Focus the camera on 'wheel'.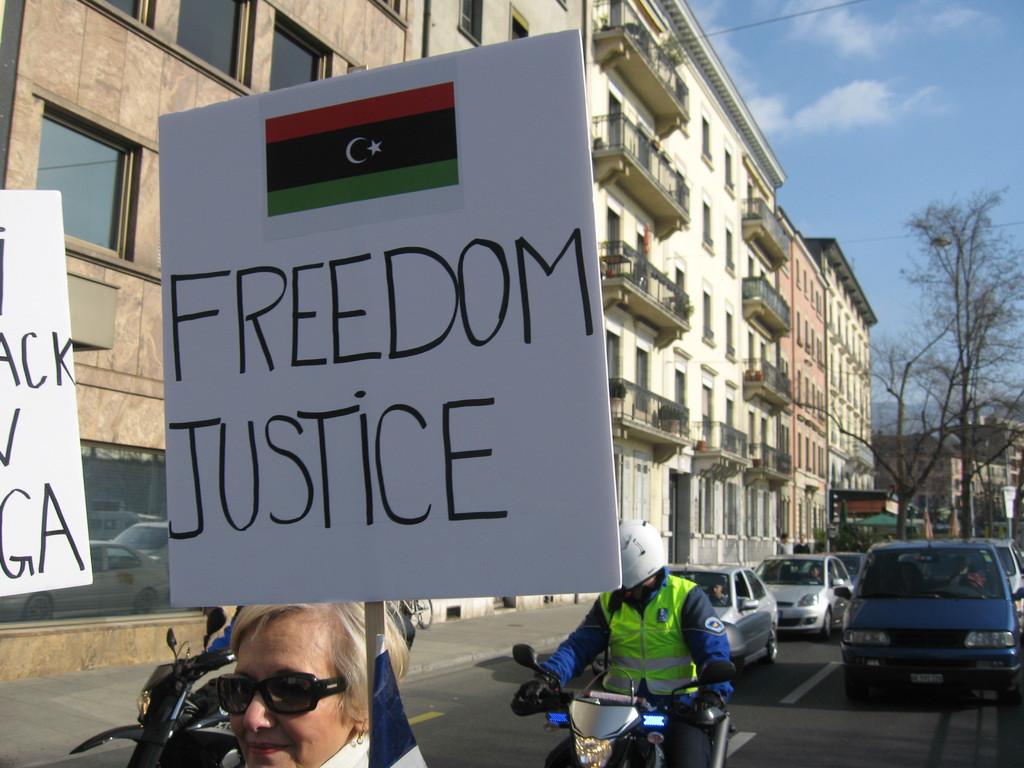
Focus region: detection(707, 596, 726, 607).
